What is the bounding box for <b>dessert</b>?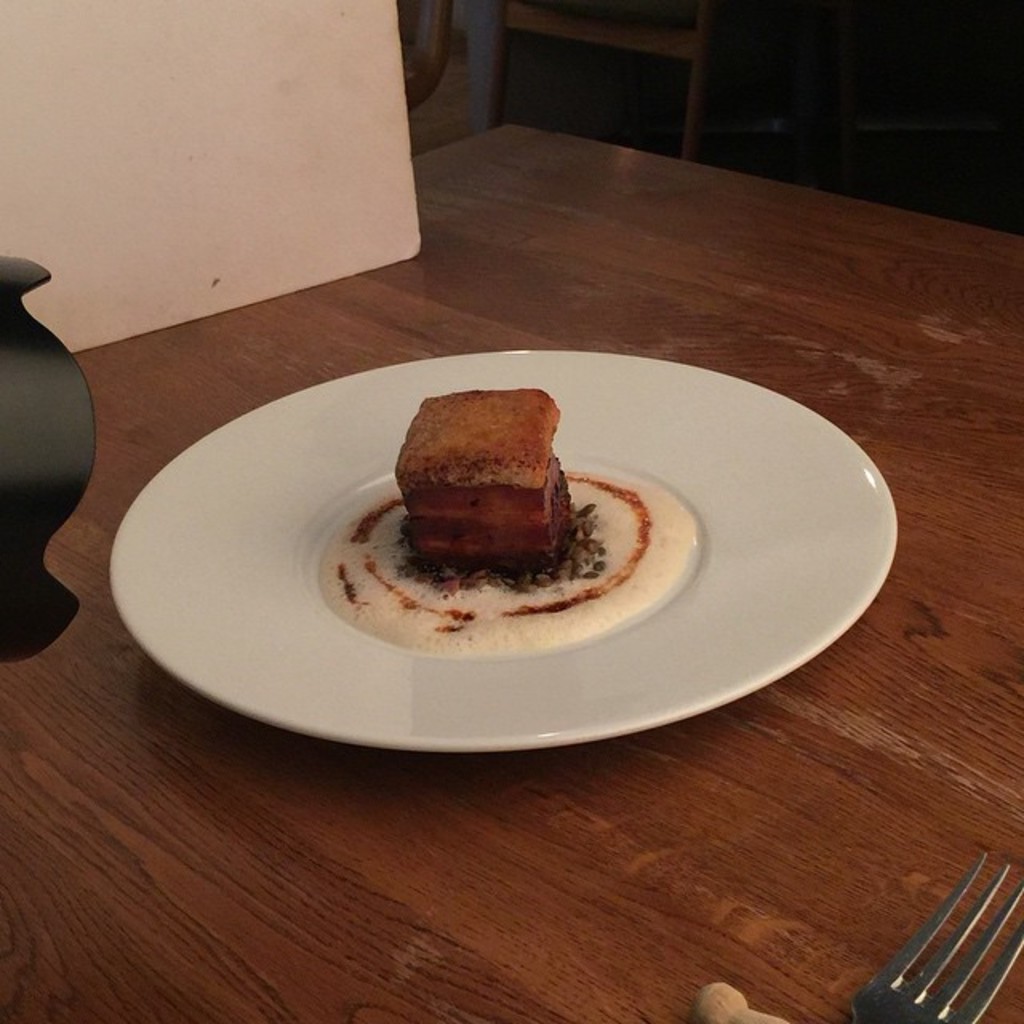
[left=314, top=390, right=694, bottom=658].
